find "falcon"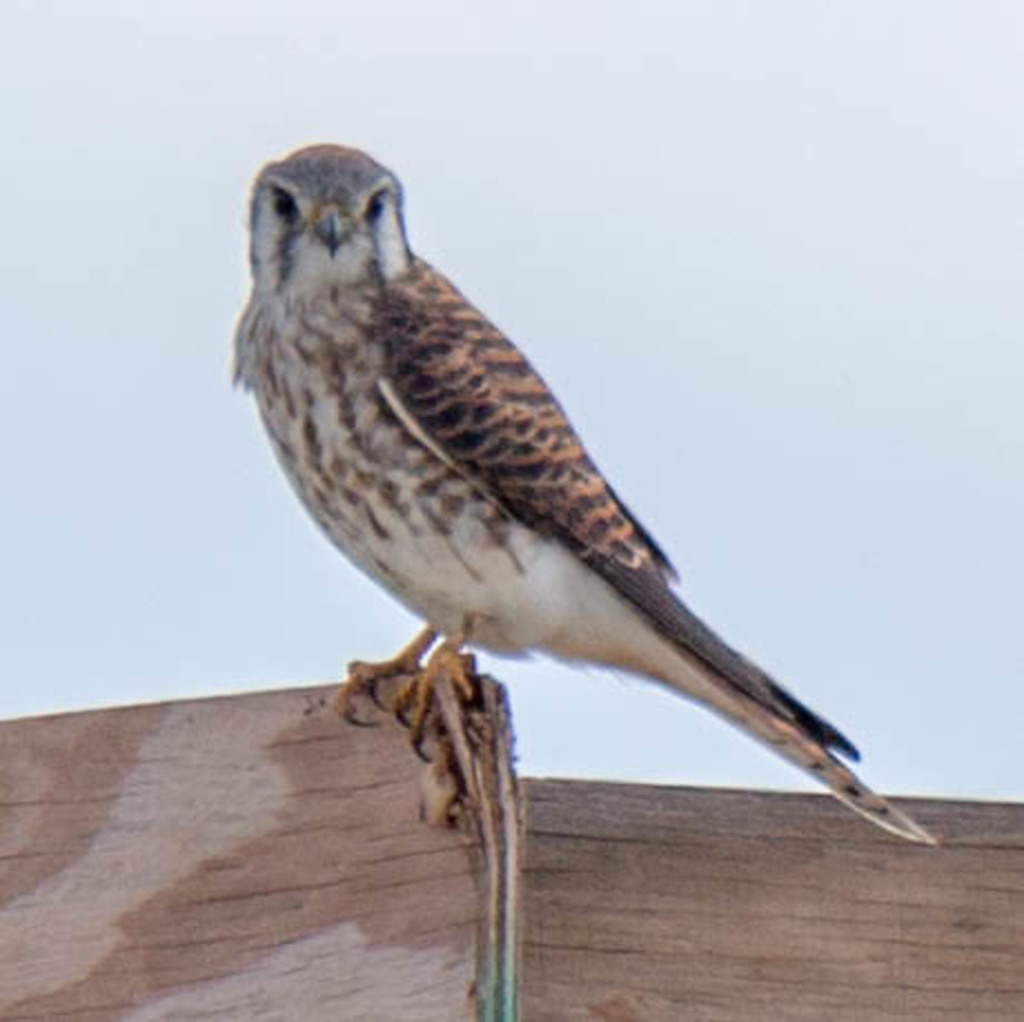
Rect(225, 140, 937, 844)
